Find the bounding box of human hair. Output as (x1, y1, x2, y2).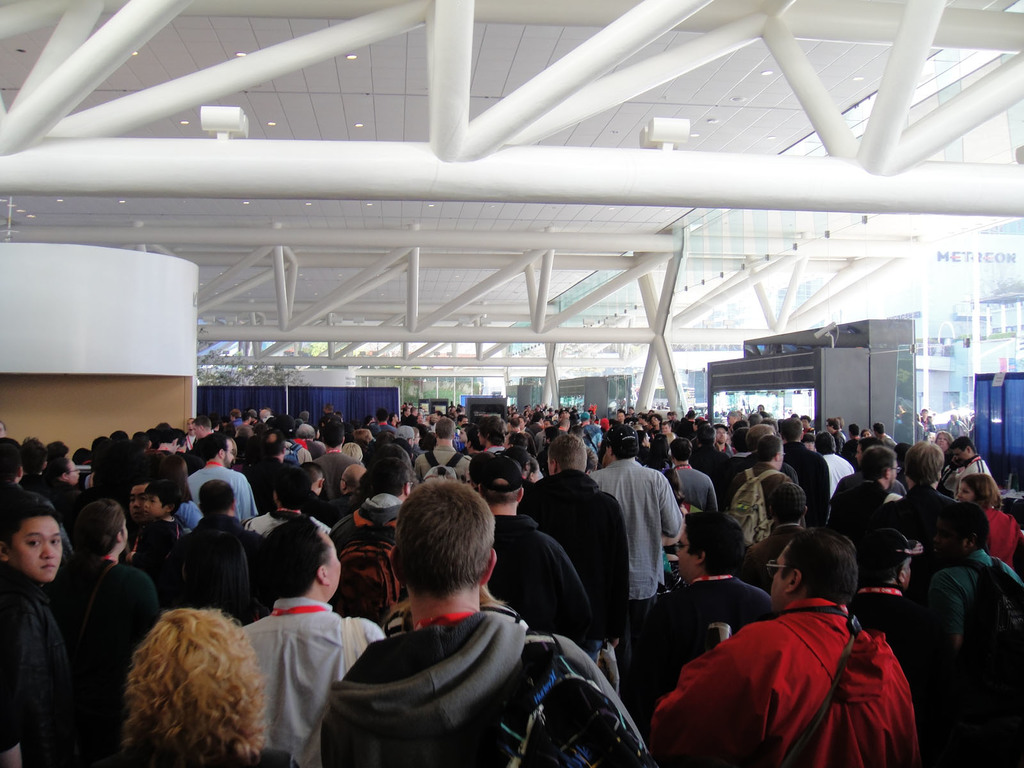
(100, 611, 260, 767).
